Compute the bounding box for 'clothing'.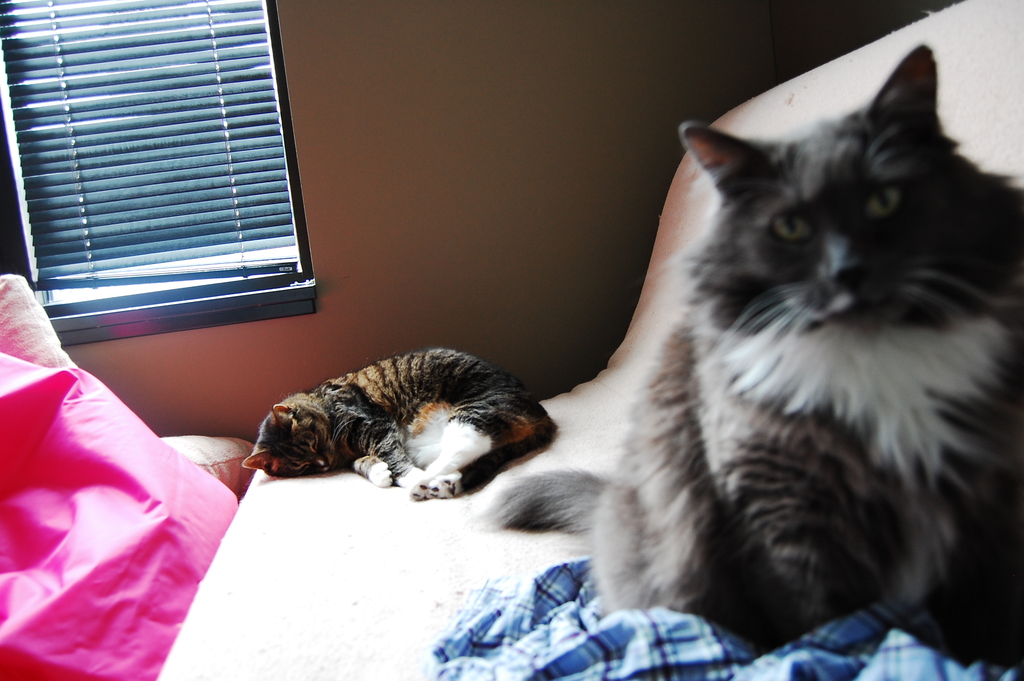
select_region(6, 274, 262, 658).
